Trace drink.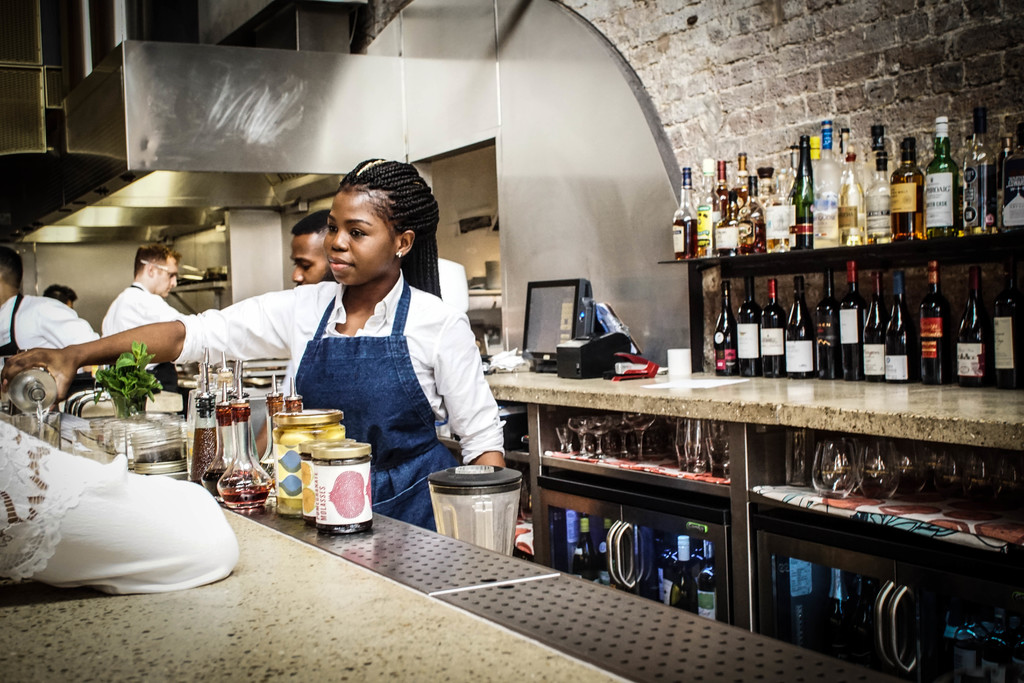
Traced to rect(696, 538, 721, 625).
